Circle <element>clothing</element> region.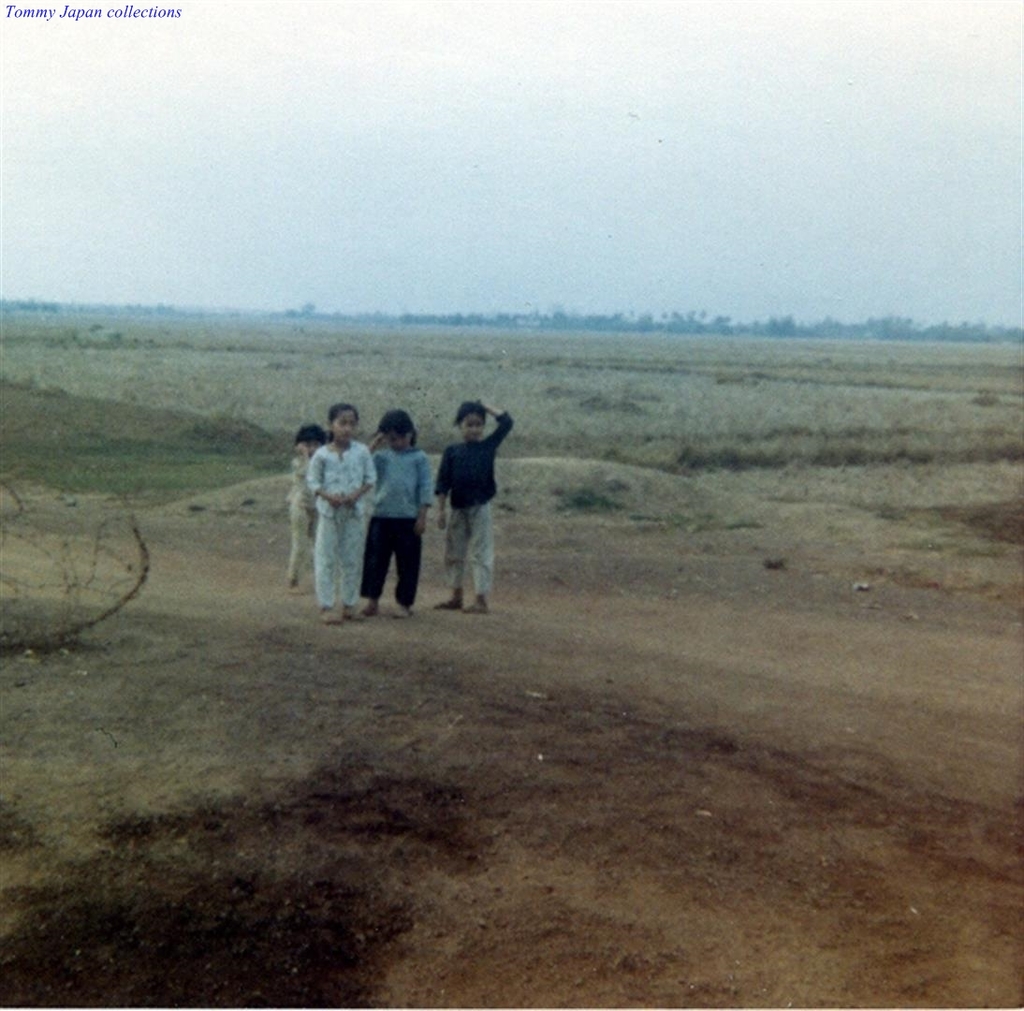
Region: bbox(311, 432, 375, 596).
